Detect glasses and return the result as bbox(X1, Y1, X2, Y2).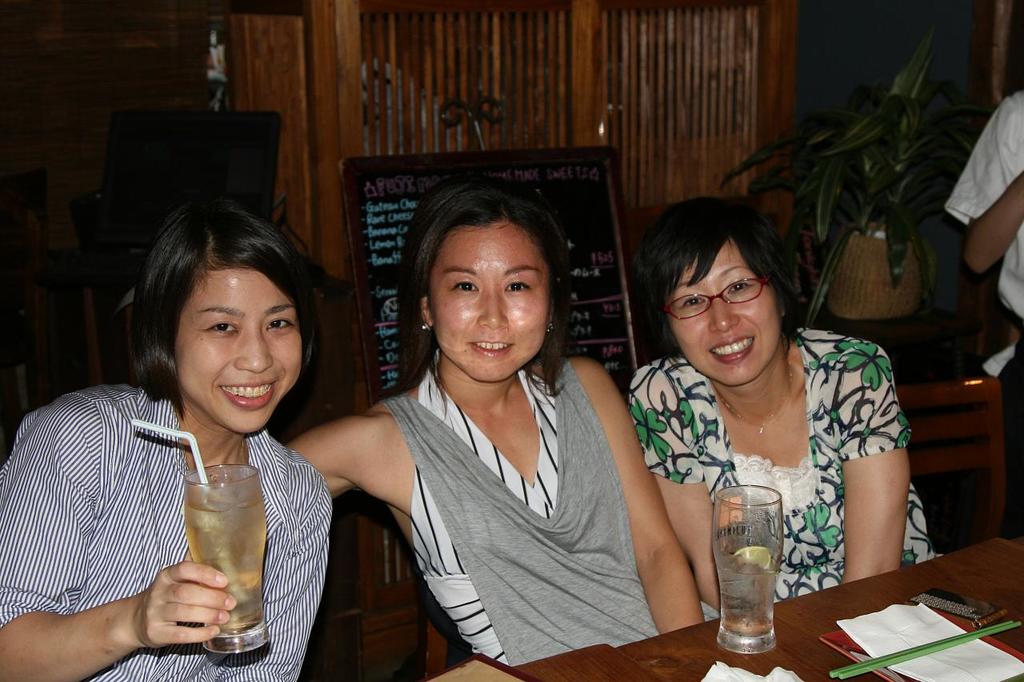
bbox(653, 287, 794, 327).
